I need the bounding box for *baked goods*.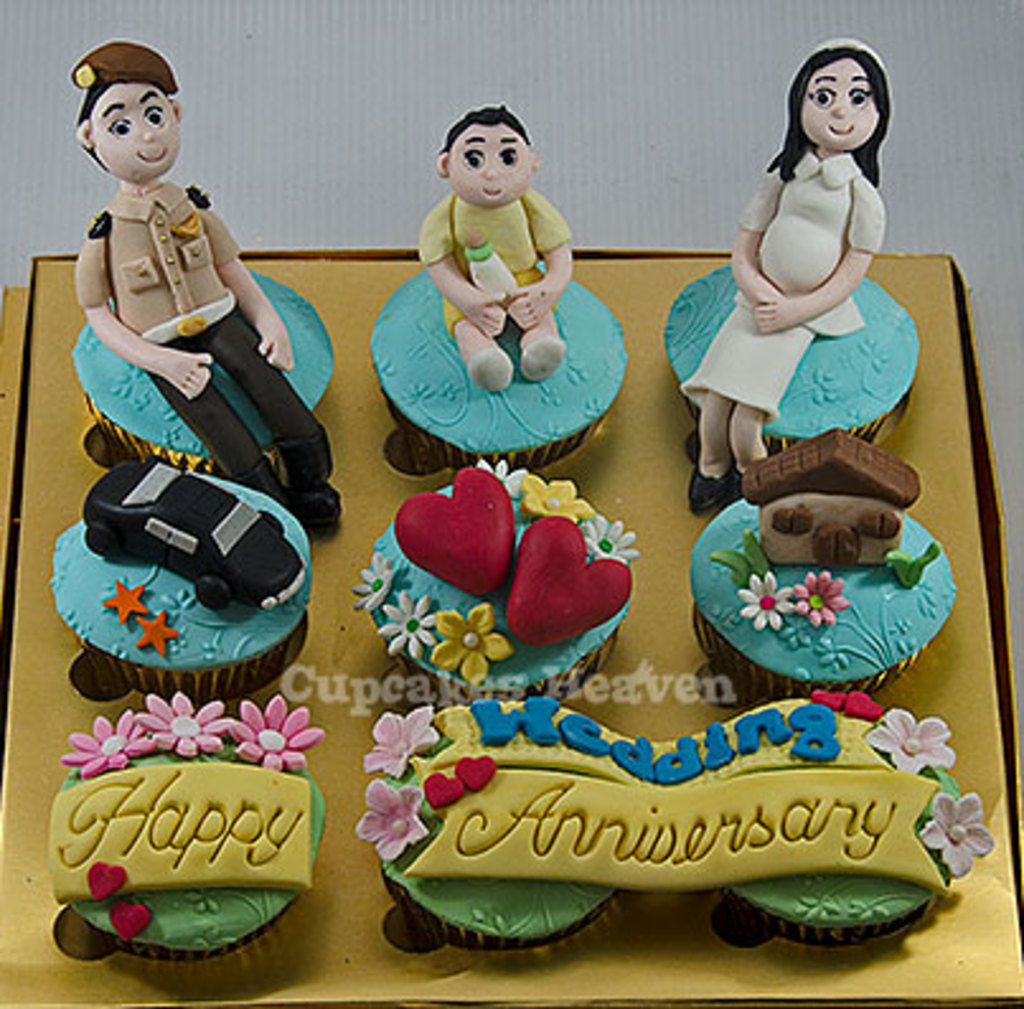
Here it is: l=686, t=430, r=958, b=704.
